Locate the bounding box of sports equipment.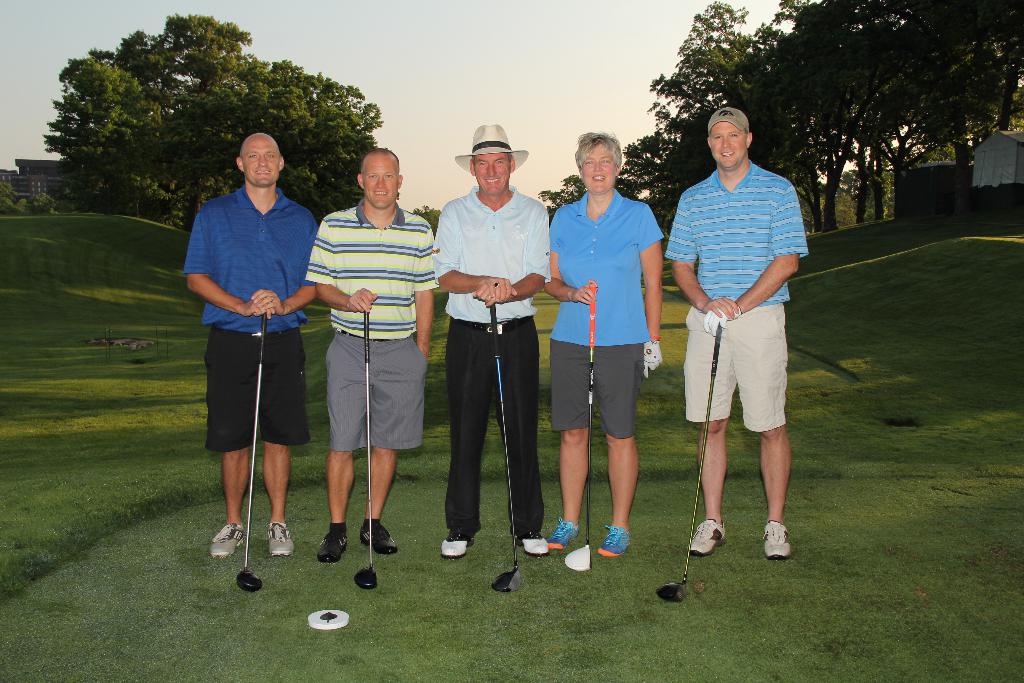
Bounding box: 495, 298, 522, 599.
